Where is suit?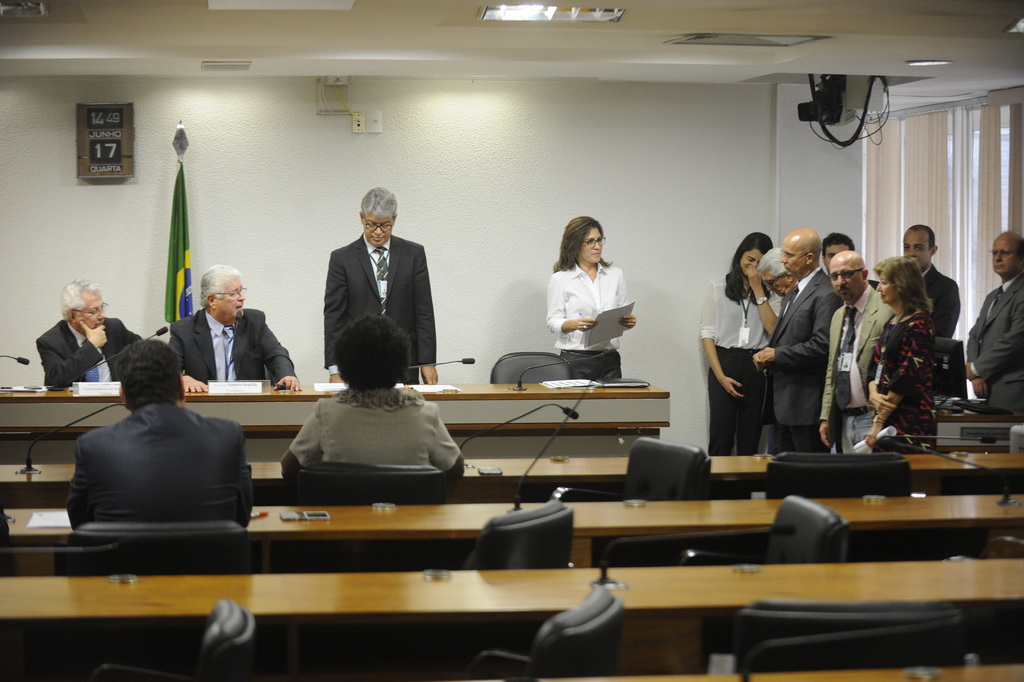
bbox=(920, 262, 966, 337).
